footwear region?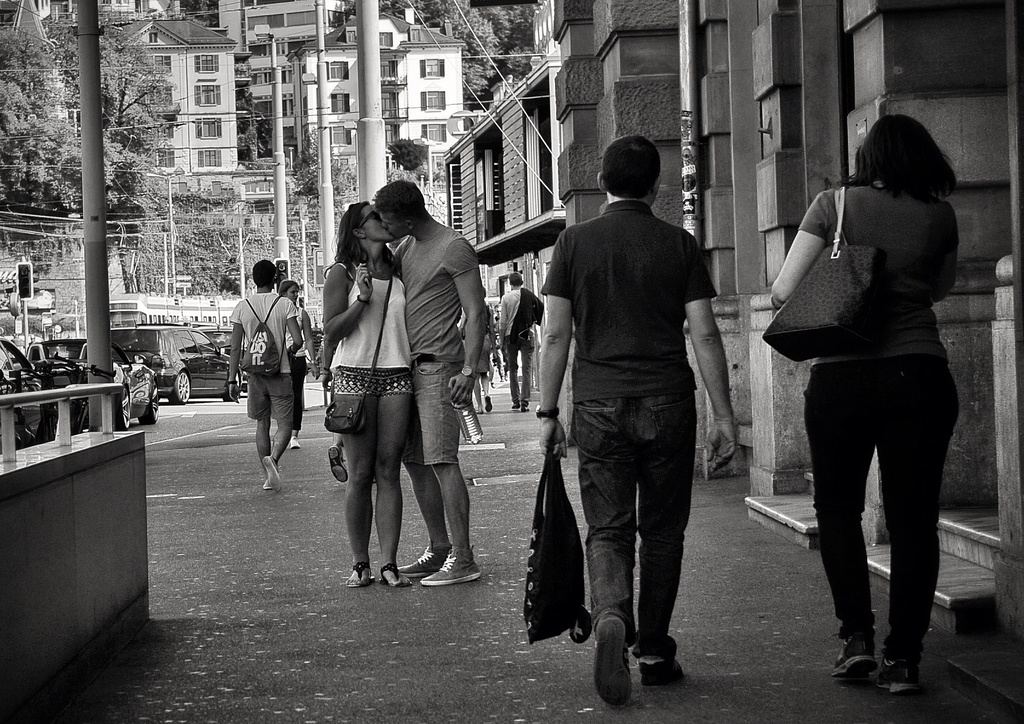
select_region(872, 657, 922, 695)
